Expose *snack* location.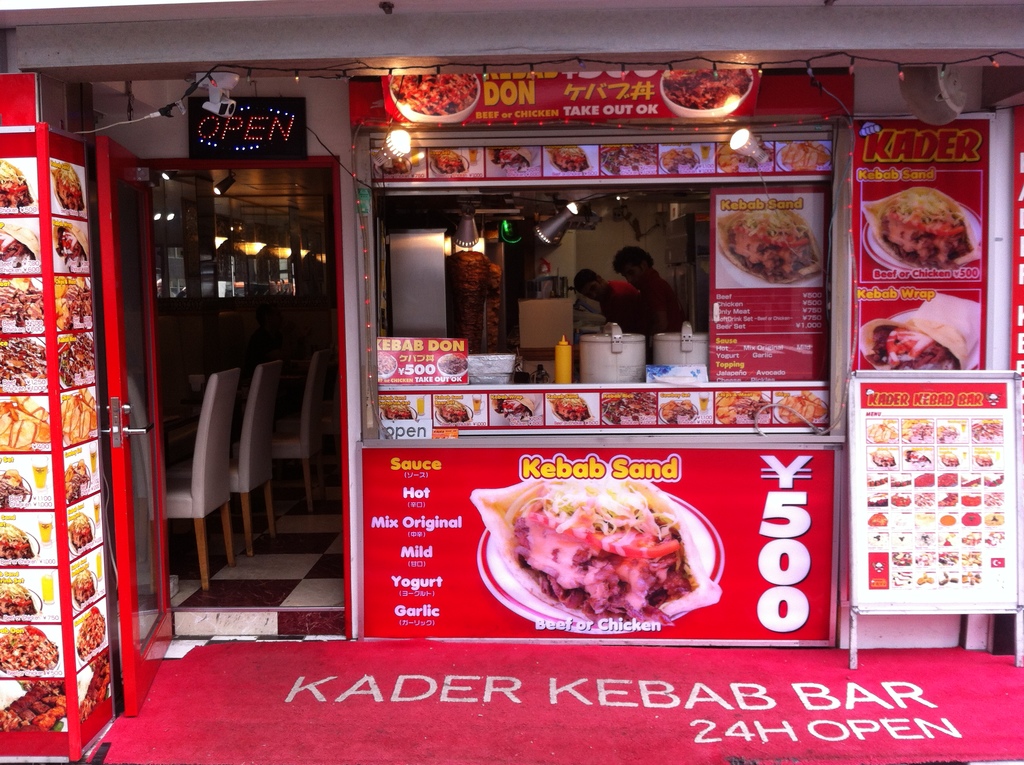
Exposed at rect(492, 391, 535, 422).
